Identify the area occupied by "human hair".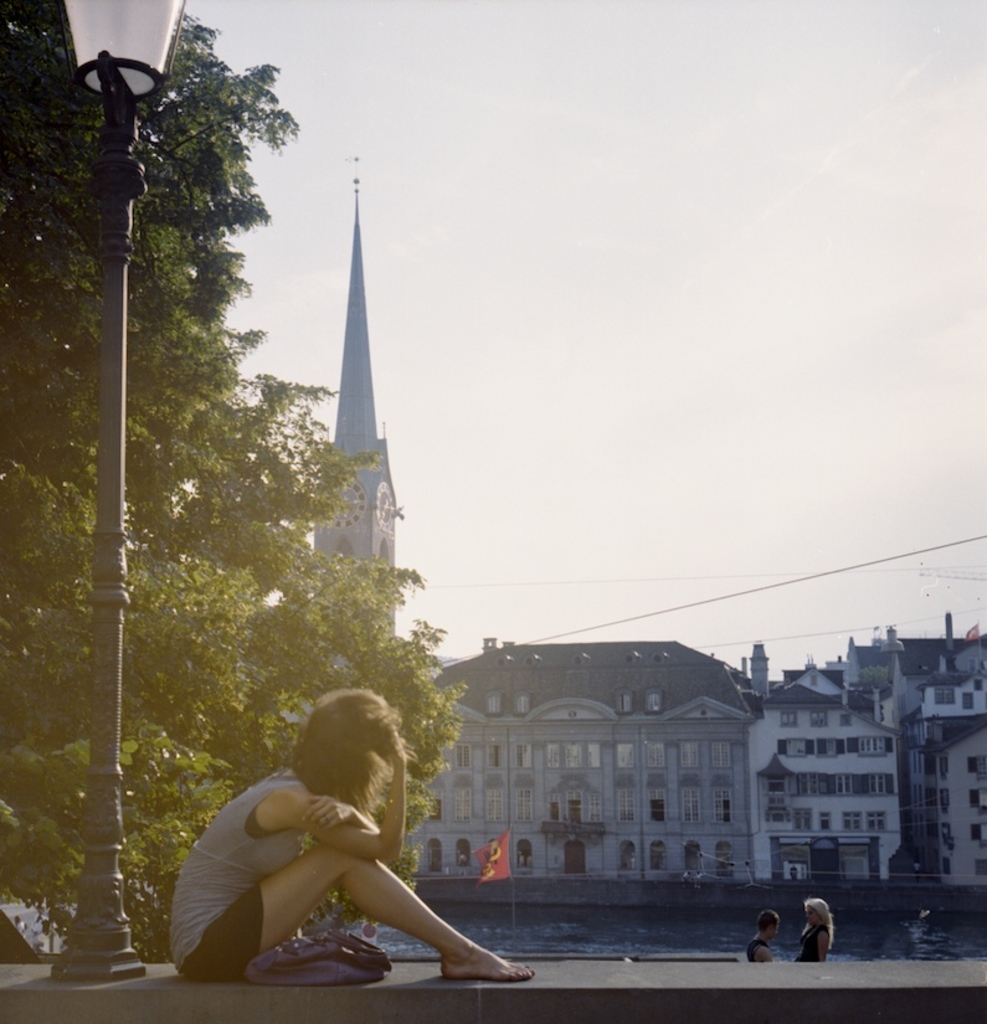
Area: select_region(277, 700, 407, 819).
